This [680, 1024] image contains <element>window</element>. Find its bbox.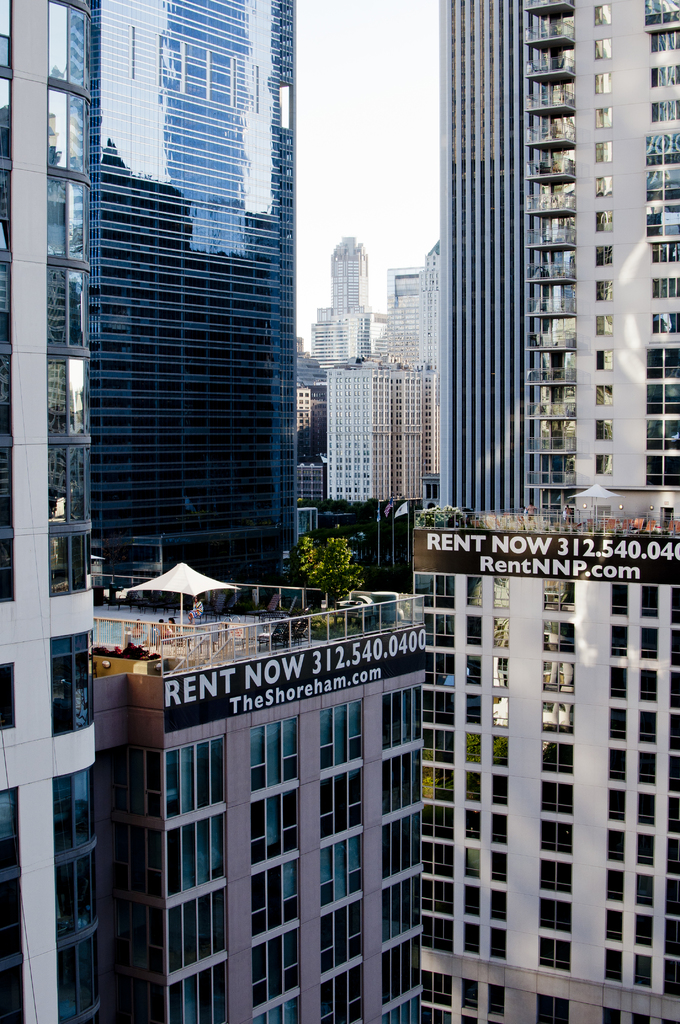
<region>670, 712, 679, 751</region>.
